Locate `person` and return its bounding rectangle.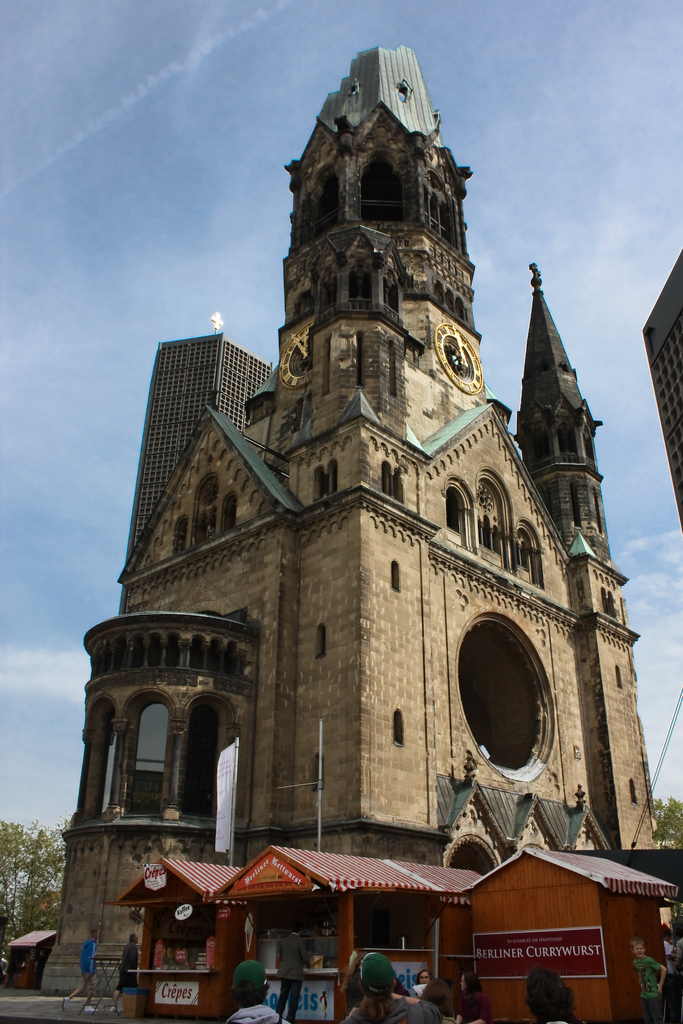
{"x1": 275, "y1": 923, "x2": 311, "y2": 1016}.
